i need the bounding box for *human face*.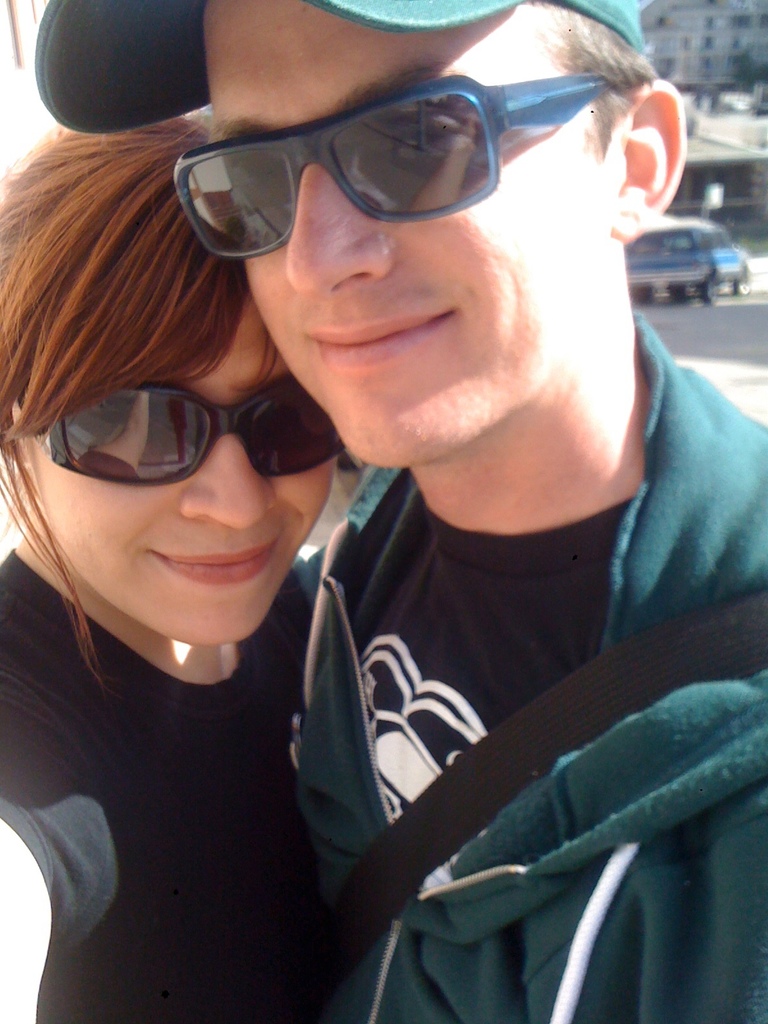
Here it is: bbox=[28, 292, 337, 646].
